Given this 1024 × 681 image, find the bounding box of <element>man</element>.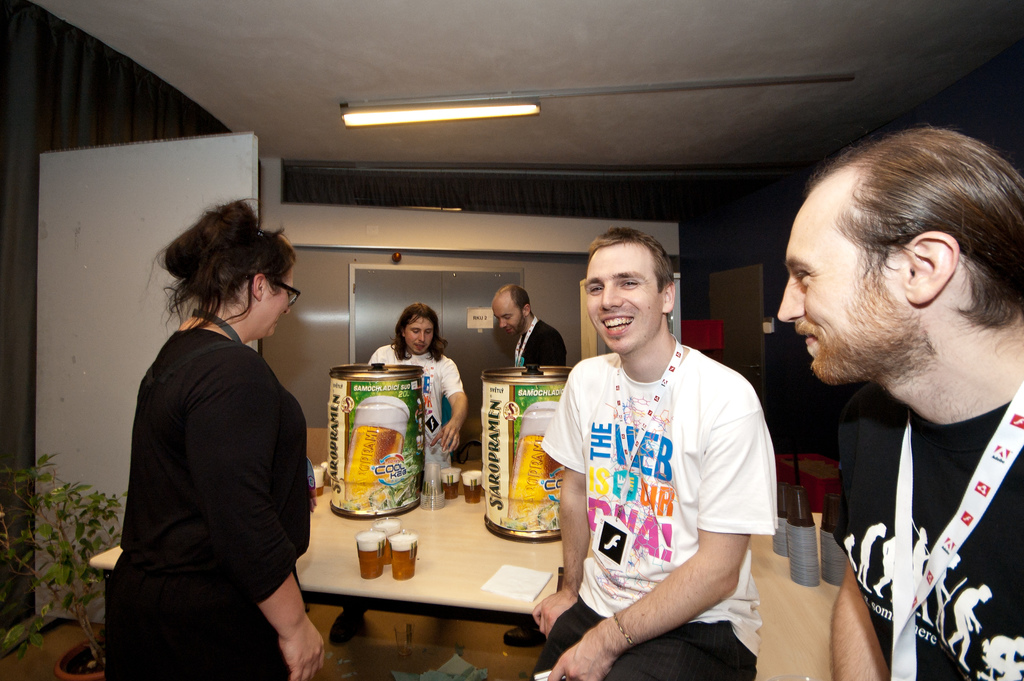
select_region(759, 147, 1023, 659).
